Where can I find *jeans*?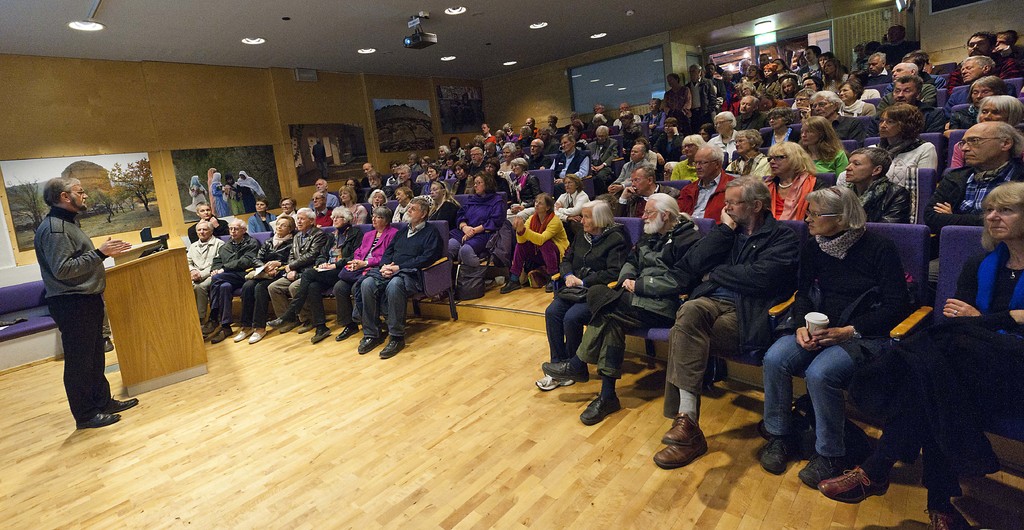
You can find it at {"x1": 762, "y1": 332, "x2": 854, "y2": 458}.
